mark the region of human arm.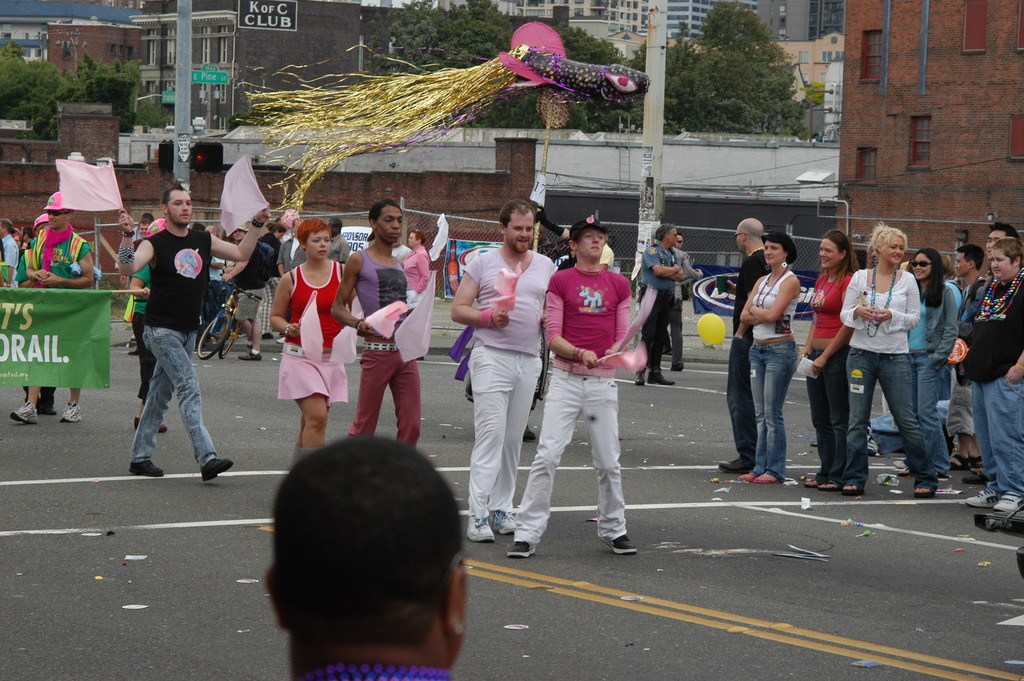
Region: x1=207, y1=208, x2=275, y2=265.
